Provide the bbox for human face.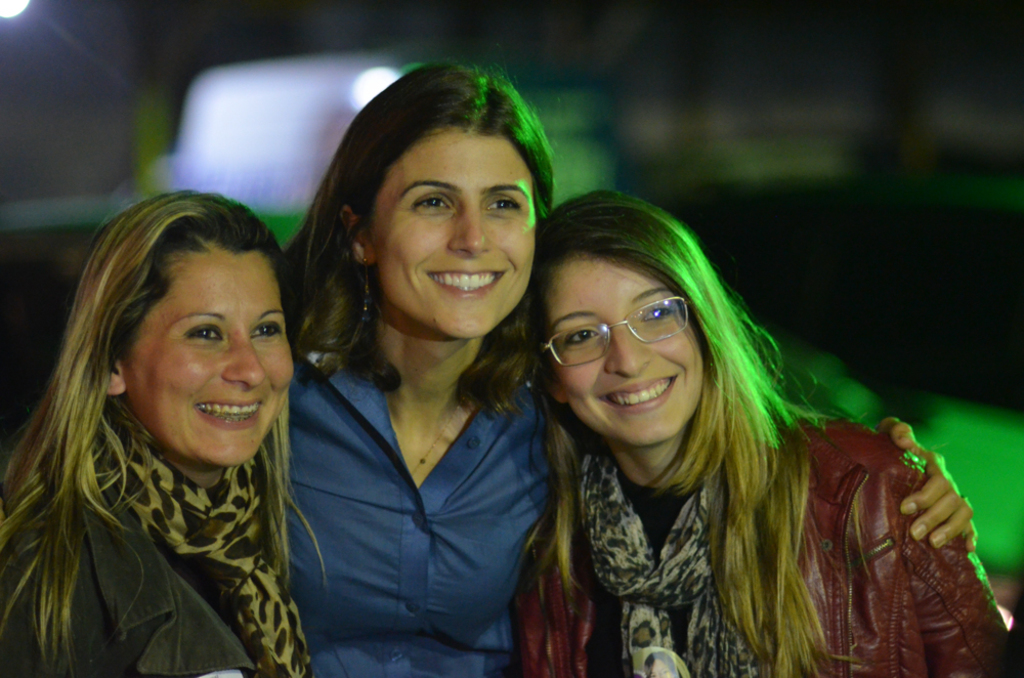
(123,251,293,469).
